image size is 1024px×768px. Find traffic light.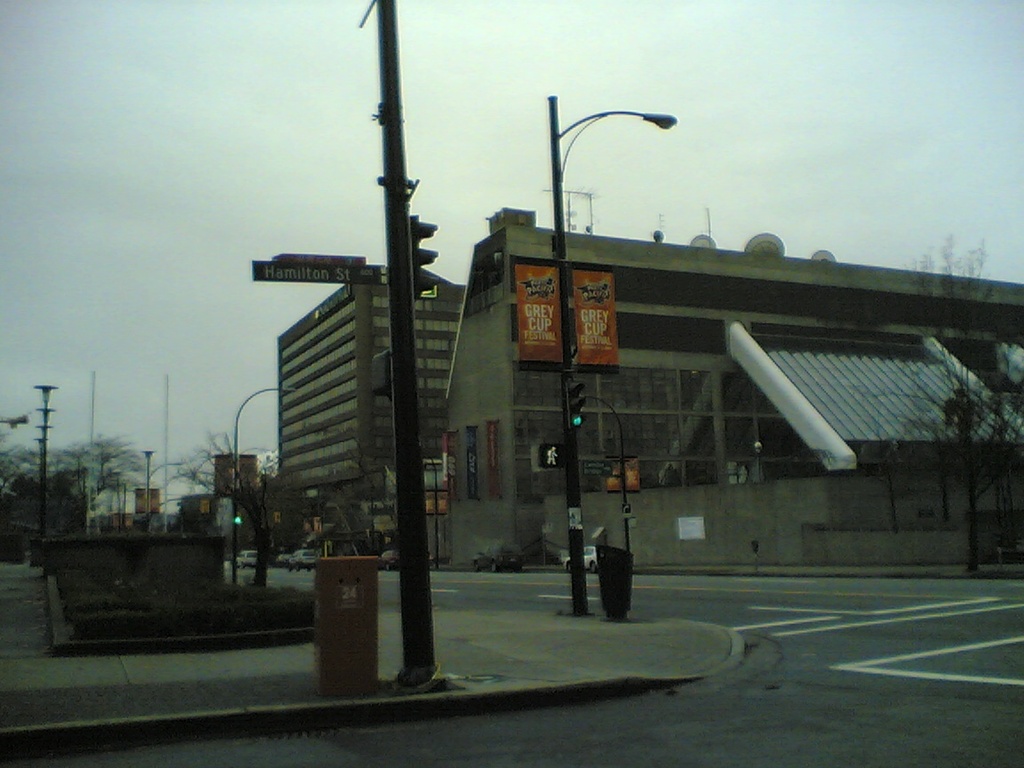
(196, 499, 207, 514).
